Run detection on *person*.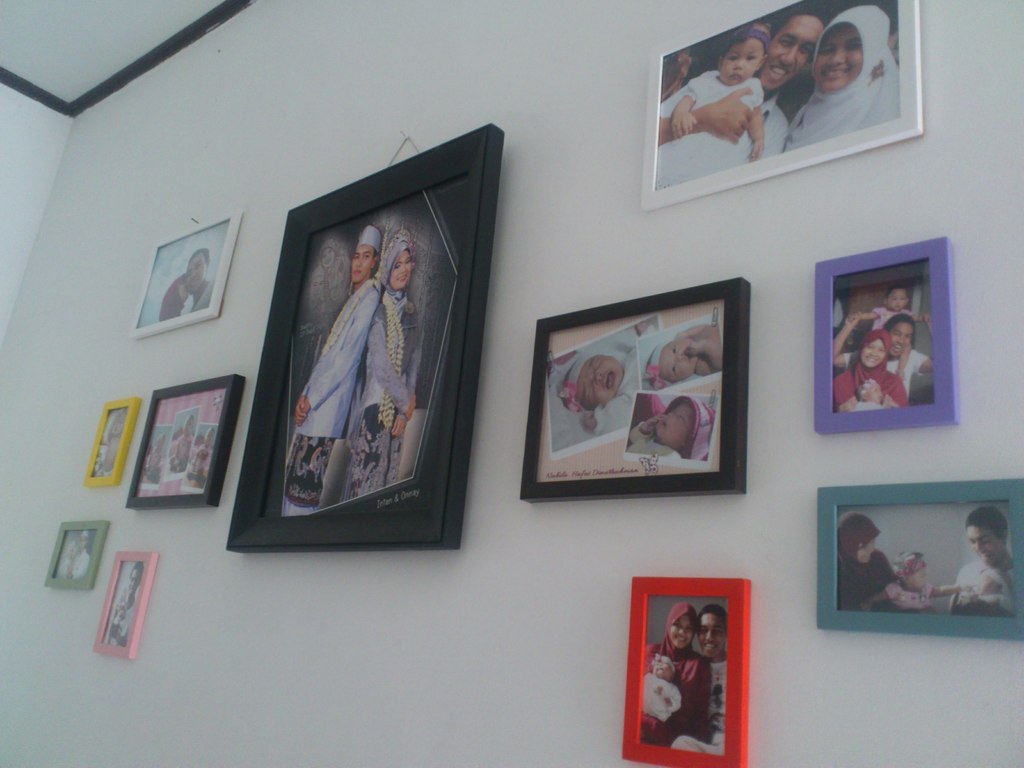
Result: pyautogui.locateOnScreen(862, 553, 973, 607).
